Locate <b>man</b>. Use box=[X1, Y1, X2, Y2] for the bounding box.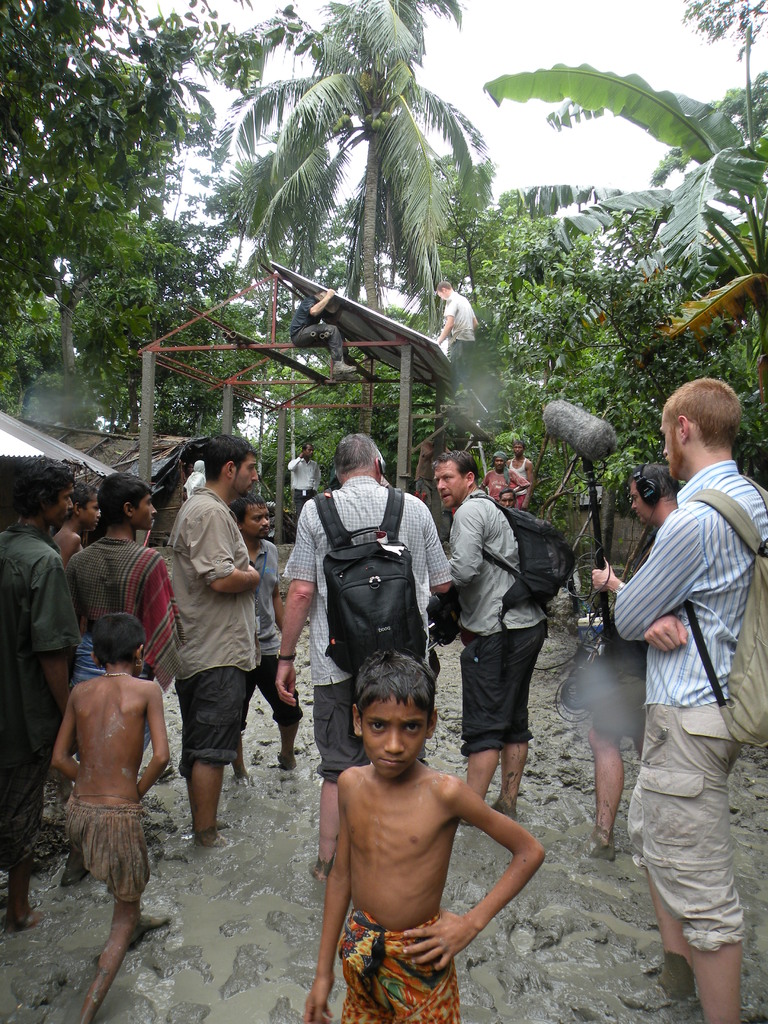
box=[433, 451, 548, 818].
